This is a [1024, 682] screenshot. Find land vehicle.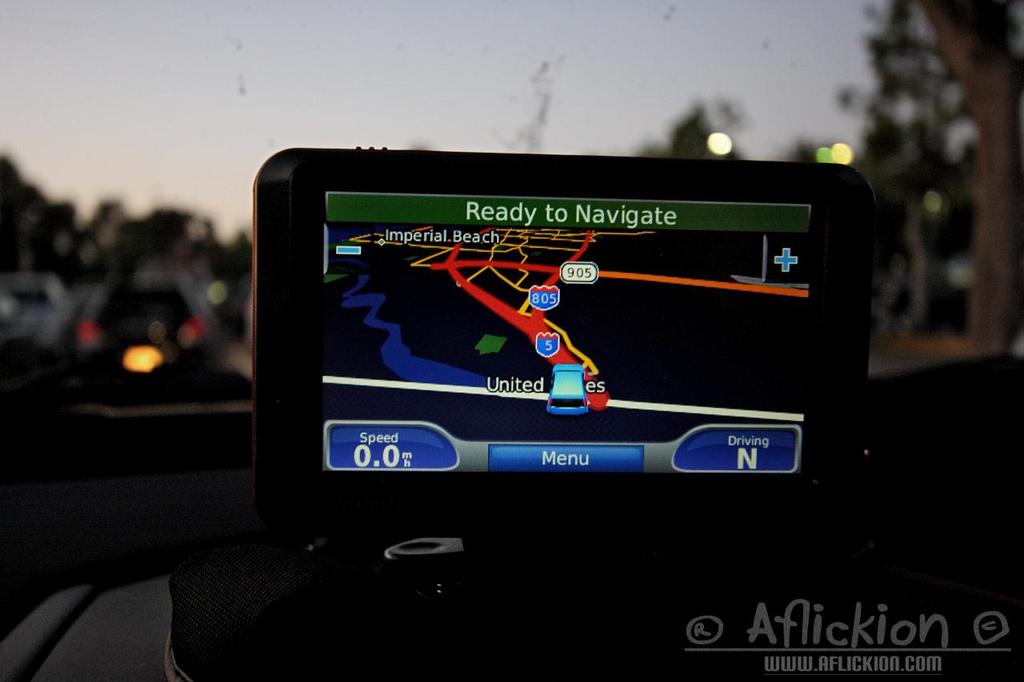
Bounding box: [64,257,227,395].
